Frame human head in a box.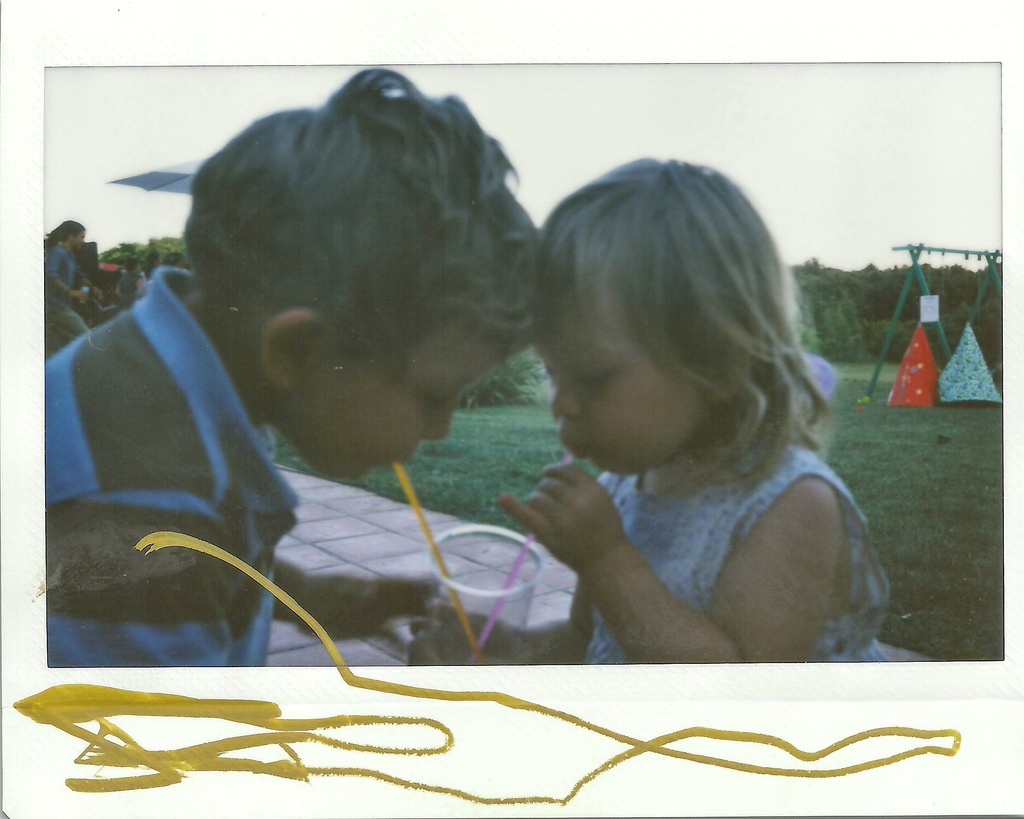
detection(530, 159, 800, 474).
